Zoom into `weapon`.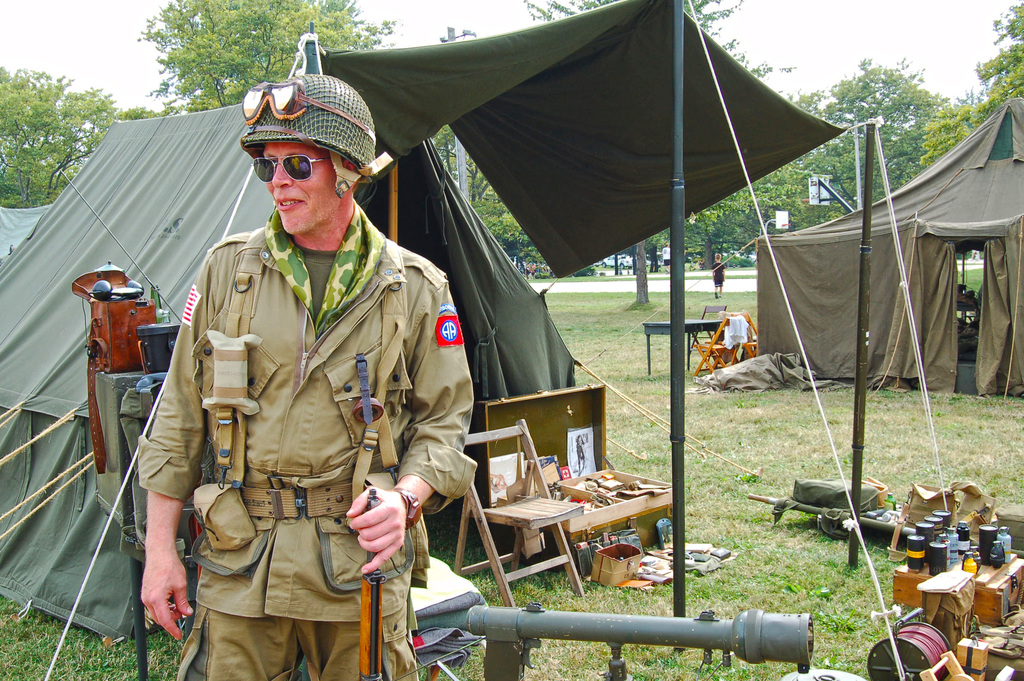
Zoom target: 740,491,924,570.
